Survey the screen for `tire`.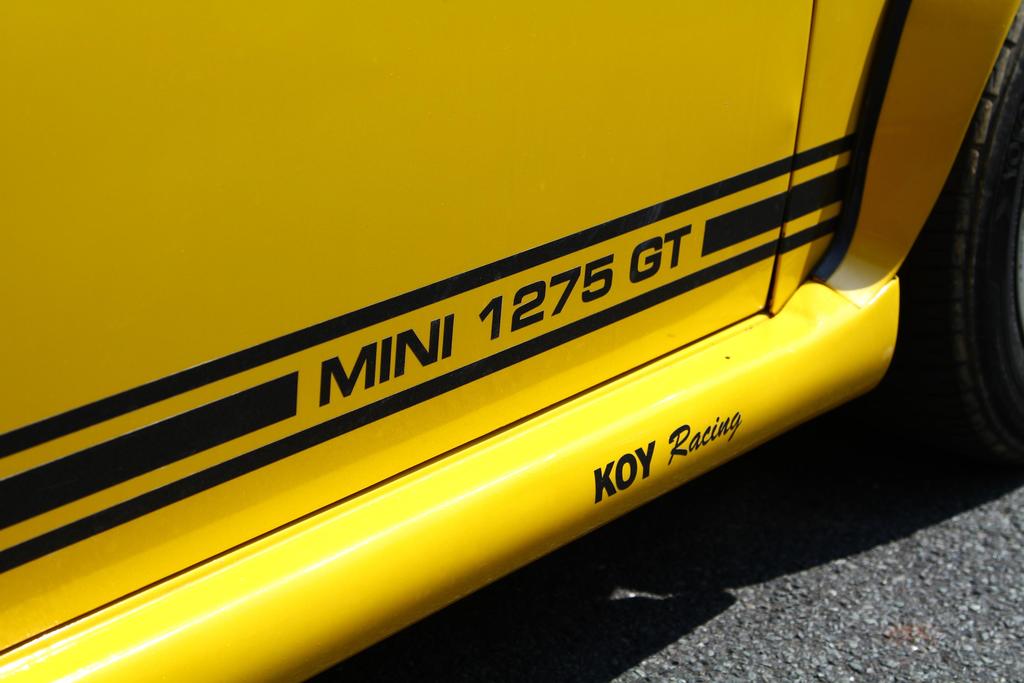
Survey found: (left=904, top=0, right=1023, bottom=461).
